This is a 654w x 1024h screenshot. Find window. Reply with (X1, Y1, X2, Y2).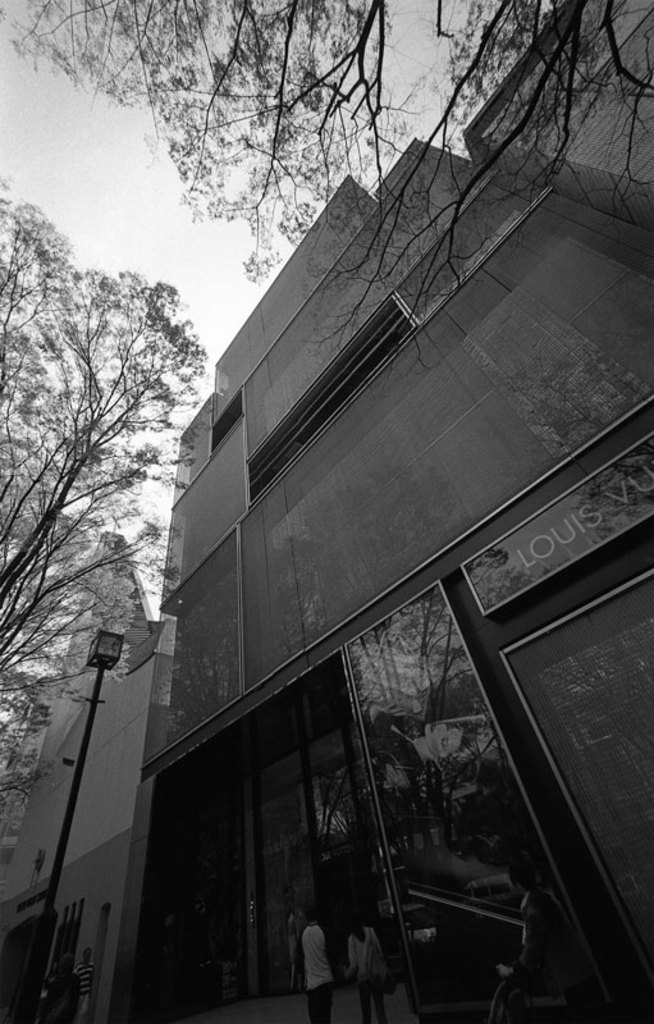
(163, 420, 247, 600).
